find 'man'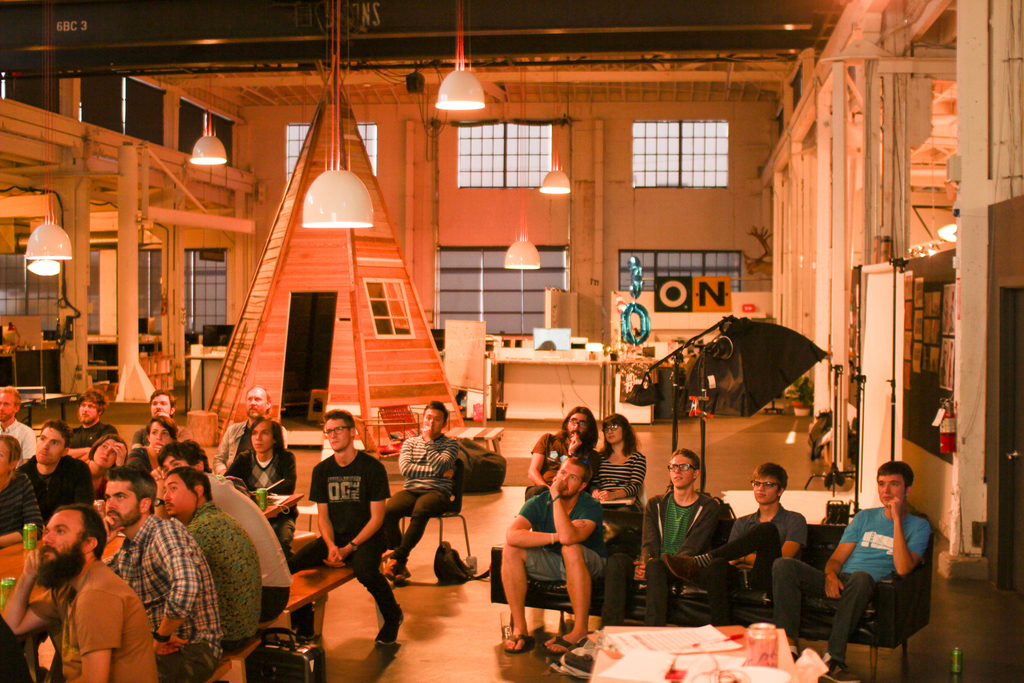
(x1=663, y1=463, x2=811, y2=628)
